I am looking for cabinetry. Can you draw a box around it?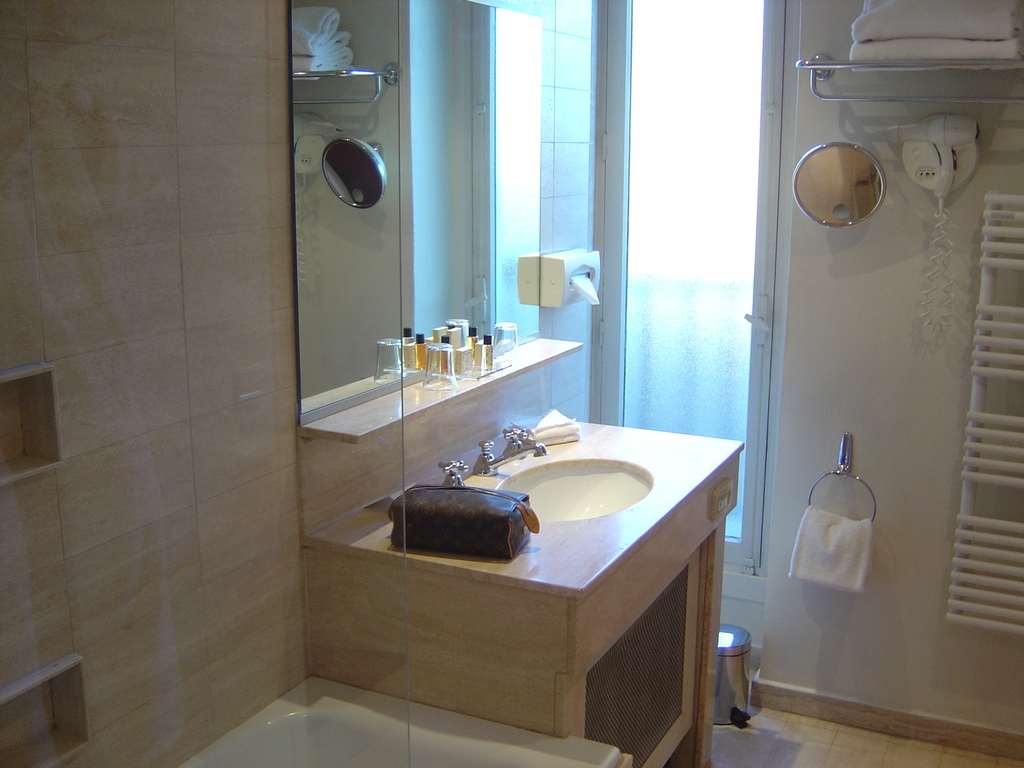
Sure, the bounding box is [552, 537, 715, 767].
